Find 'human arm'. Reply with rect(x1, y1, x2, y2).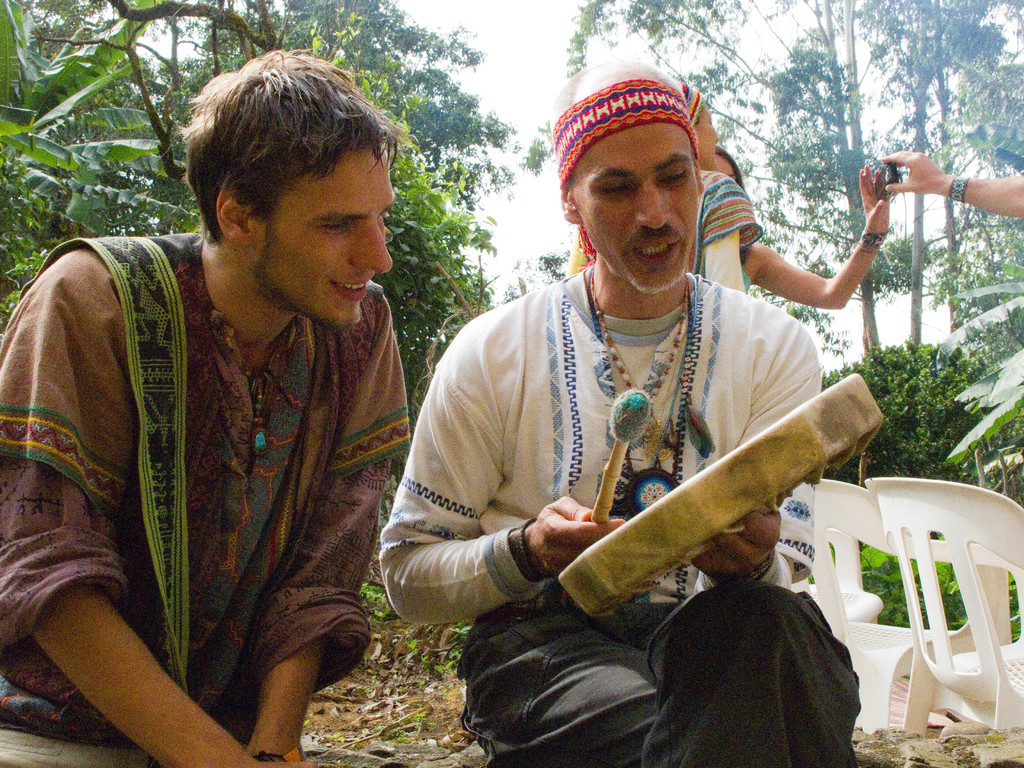
rect(375, 365, 625, 634).
